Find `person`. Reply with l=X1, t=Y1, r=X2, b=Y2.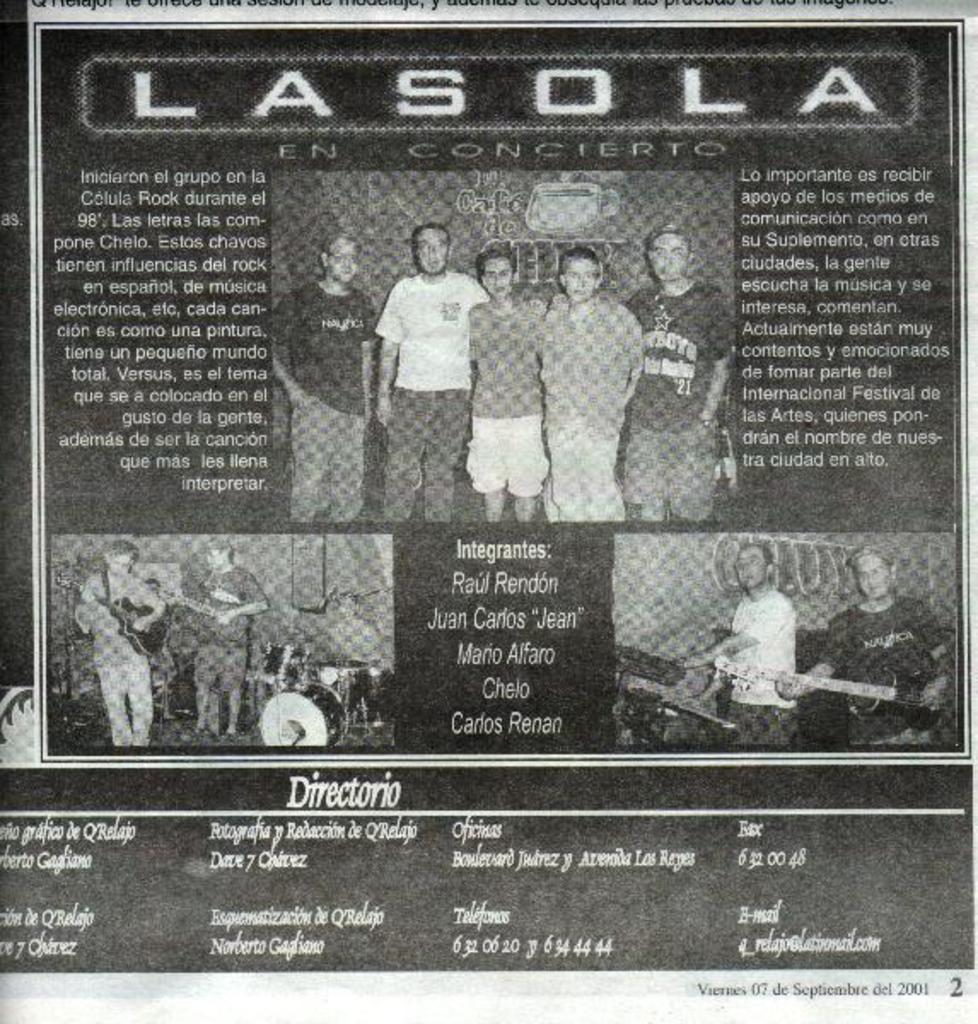
l=539, t=249, r=642, b=519.
